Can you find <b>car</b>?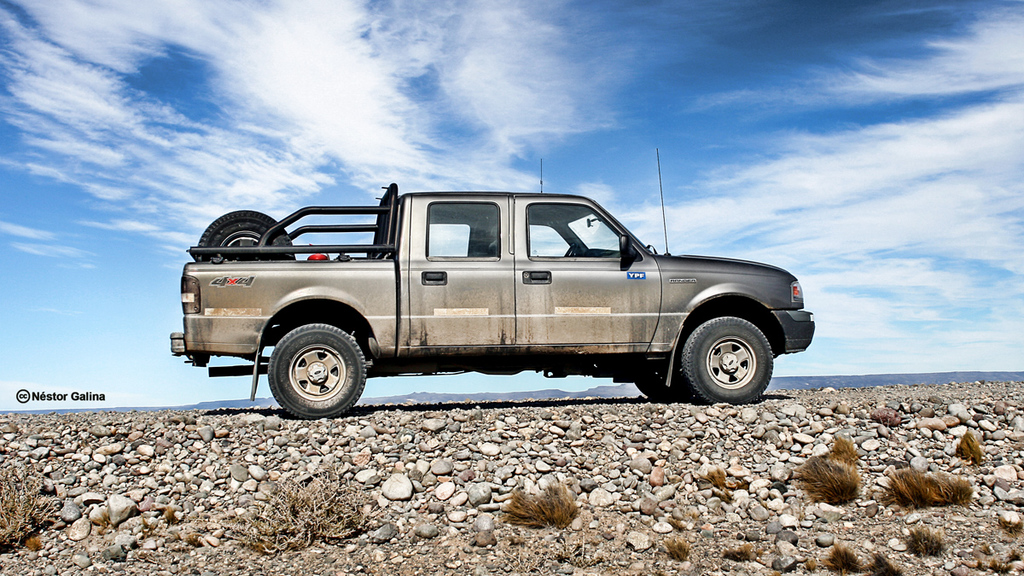
Yes, bounding box: x1=142, y1=160, x2=838, y2=430.
